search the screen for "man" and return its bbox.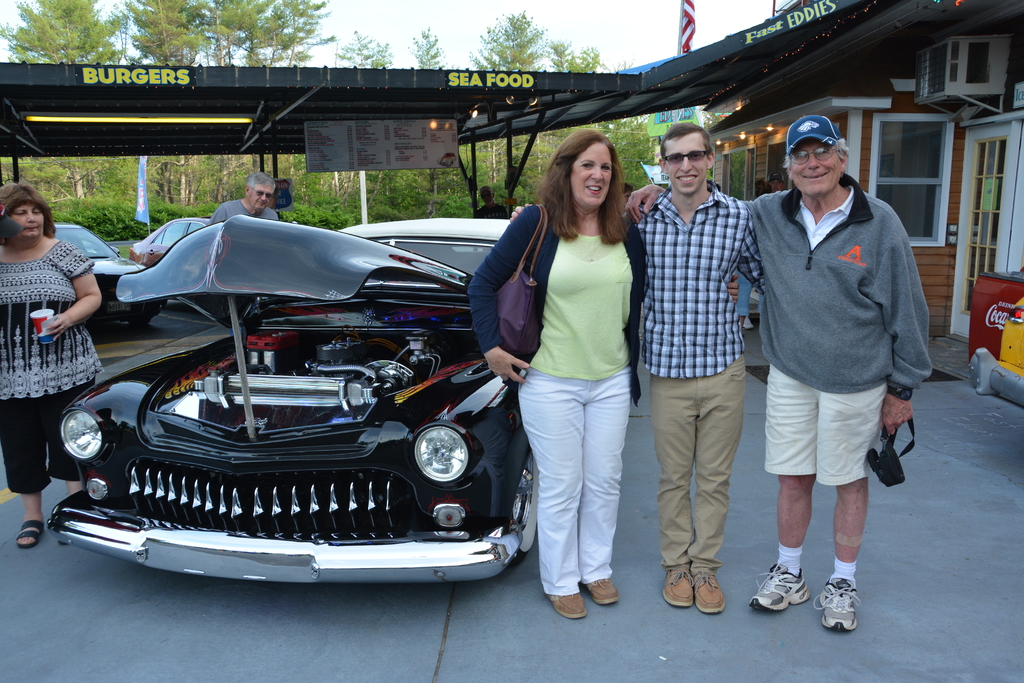
Found: box(481, 186, 514, 220).
